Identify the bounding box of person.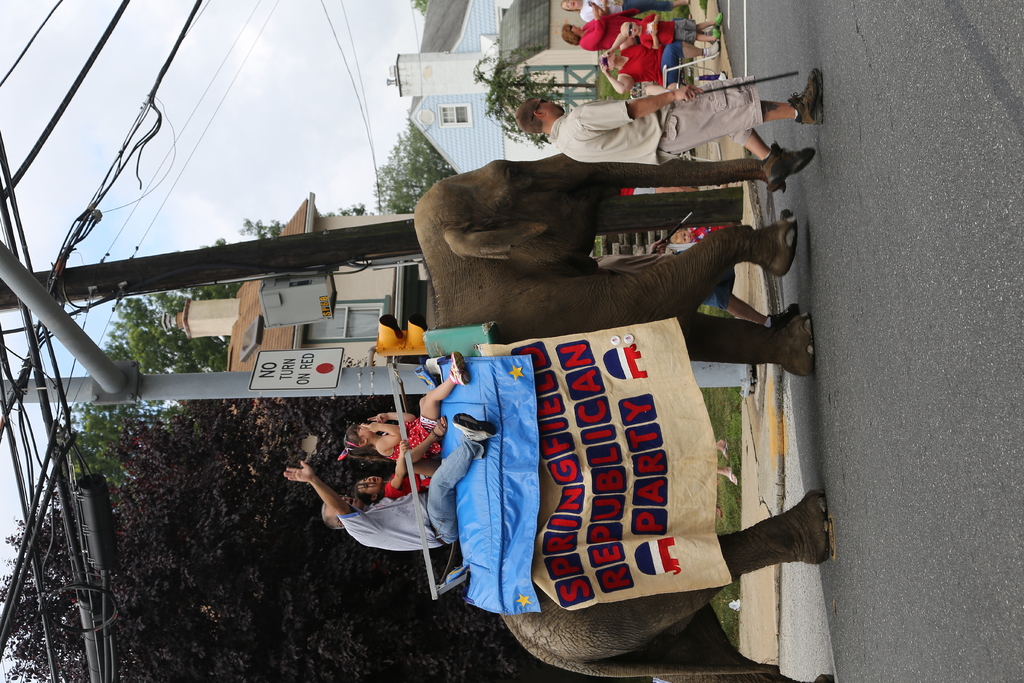
select_region(621, 12, 726, 51).
